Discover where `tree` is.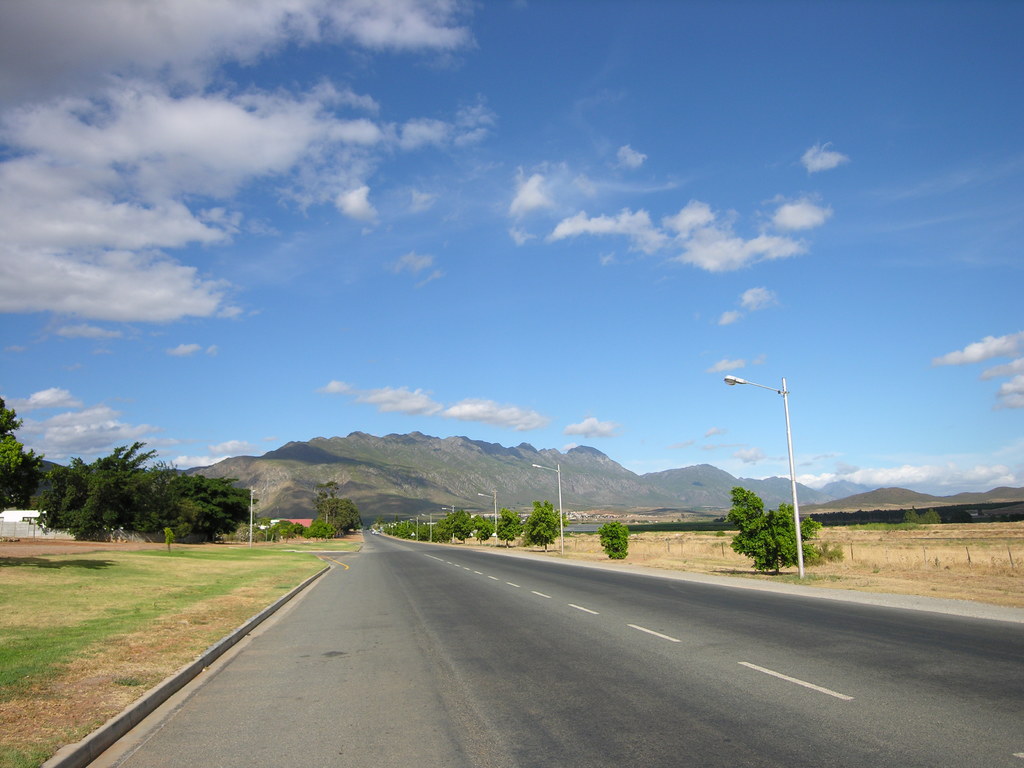
Discovered at [x1=727, y1=485, x2=821, y2=575].
